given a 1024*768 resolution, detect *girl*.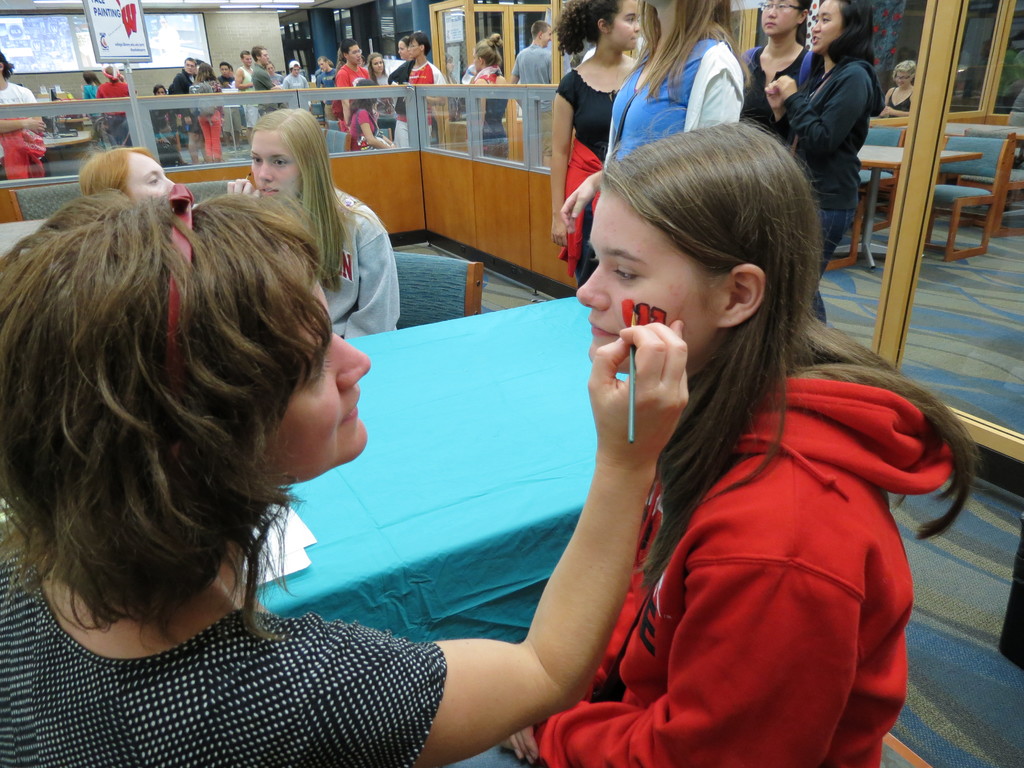
left=546, top=0, right=639, bottom=279.
